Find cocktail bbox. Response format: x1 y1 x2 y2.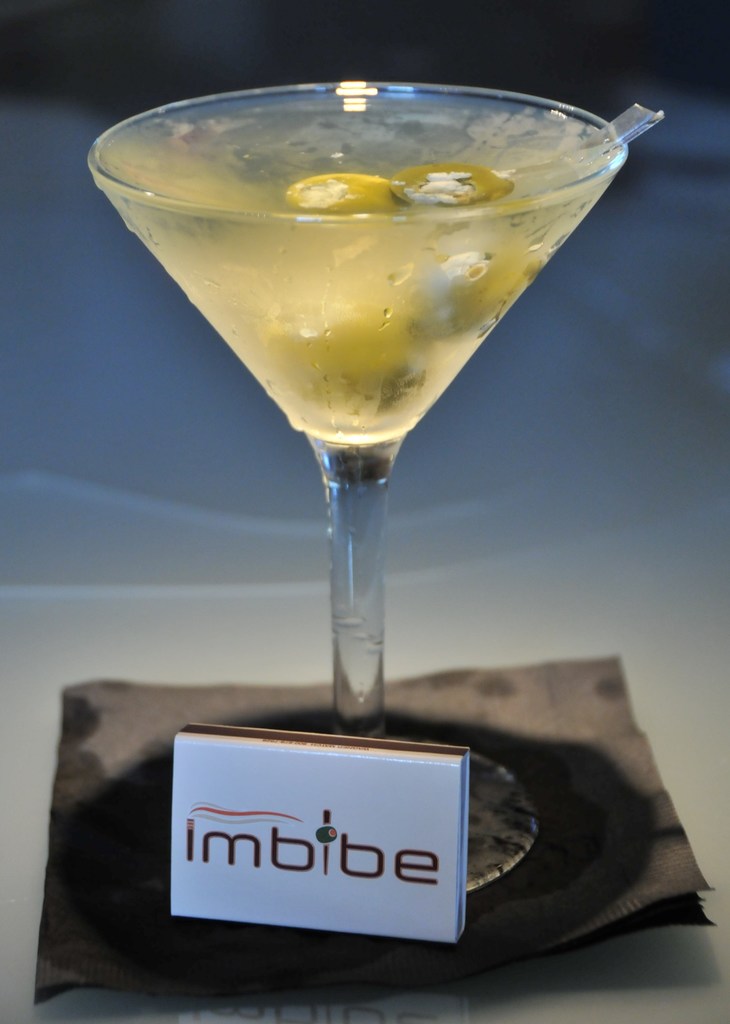
83 76 663 888.
